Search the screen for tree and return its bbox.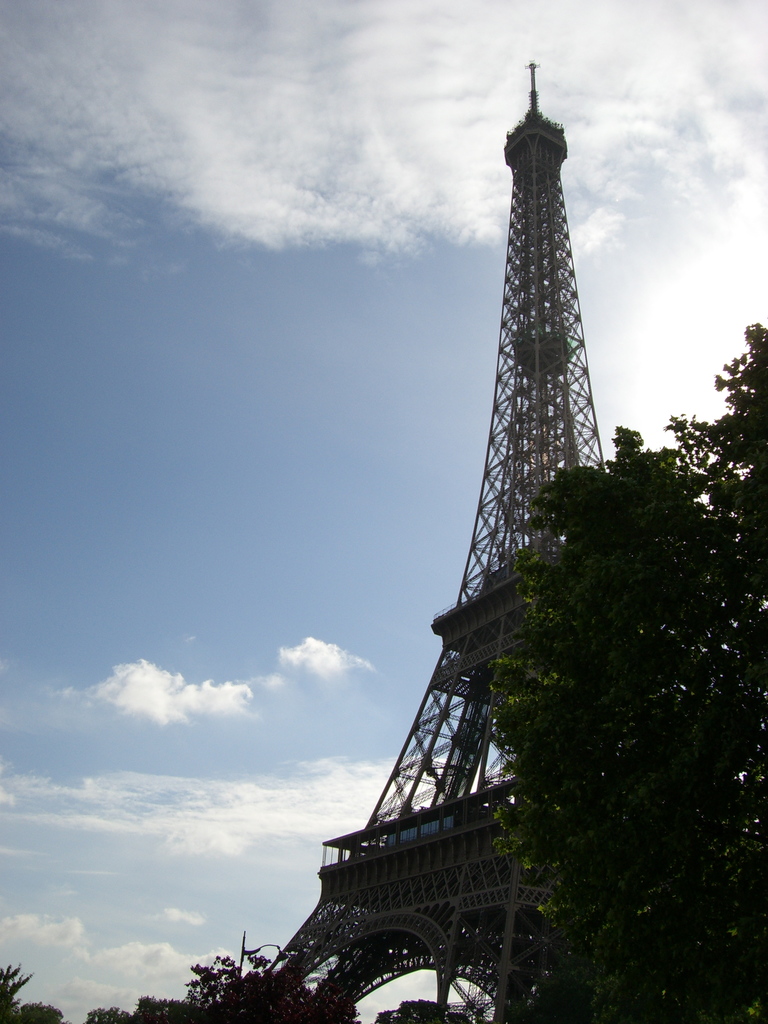
Found: crop(479, 312, 767, 1023).
